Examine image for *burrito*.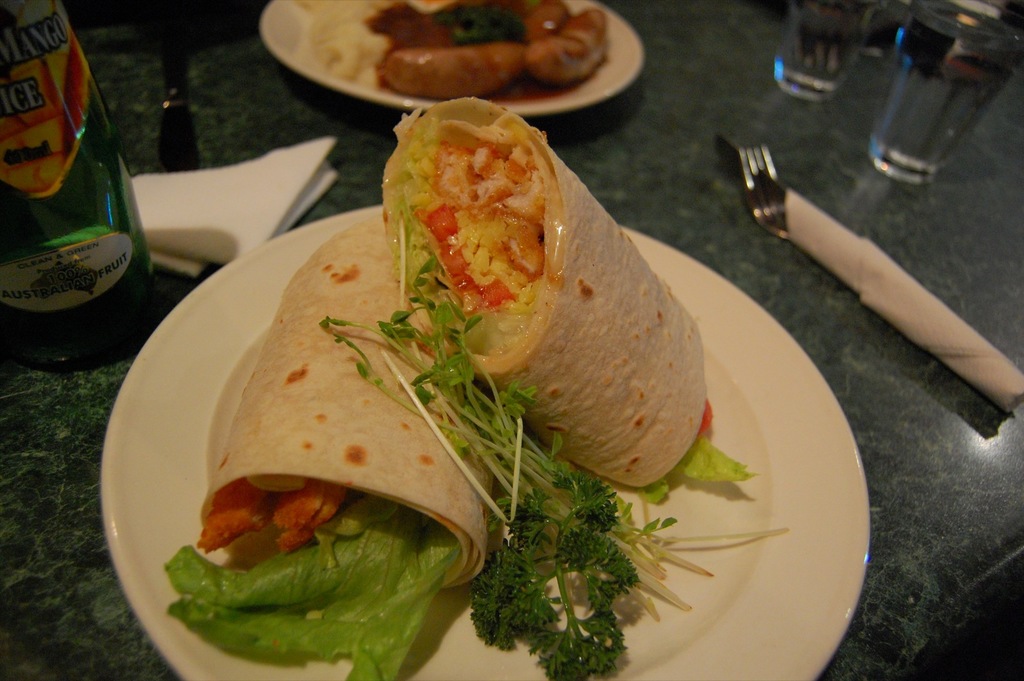
Examination result: x1=385, y1=98, x2=701, y2=487.
